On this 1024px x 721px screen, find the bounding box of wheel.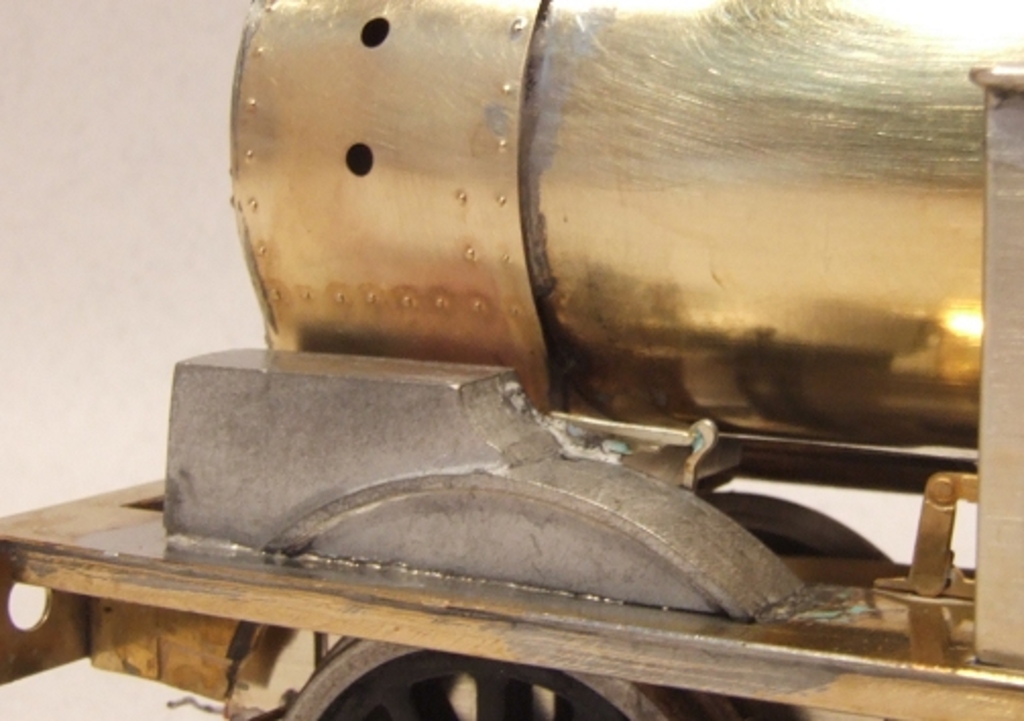
Bounding box: x1=704 y1=491 x2=898 y2=558.
